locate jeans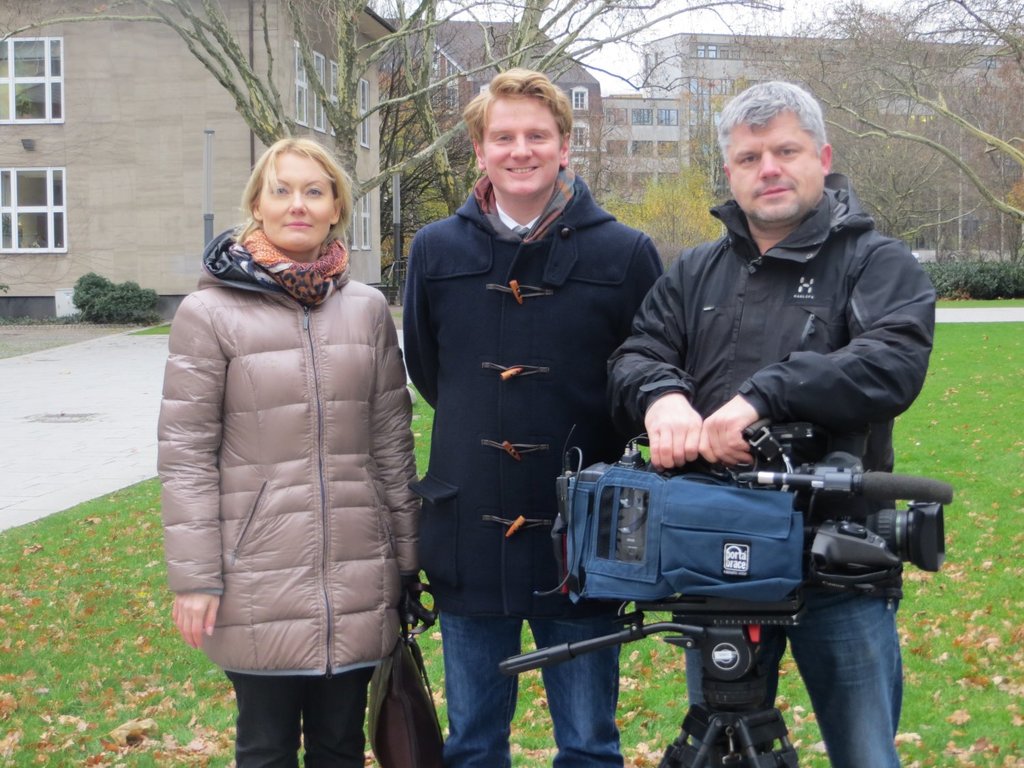
[left=442, top=617, right=625, bottom=767]
